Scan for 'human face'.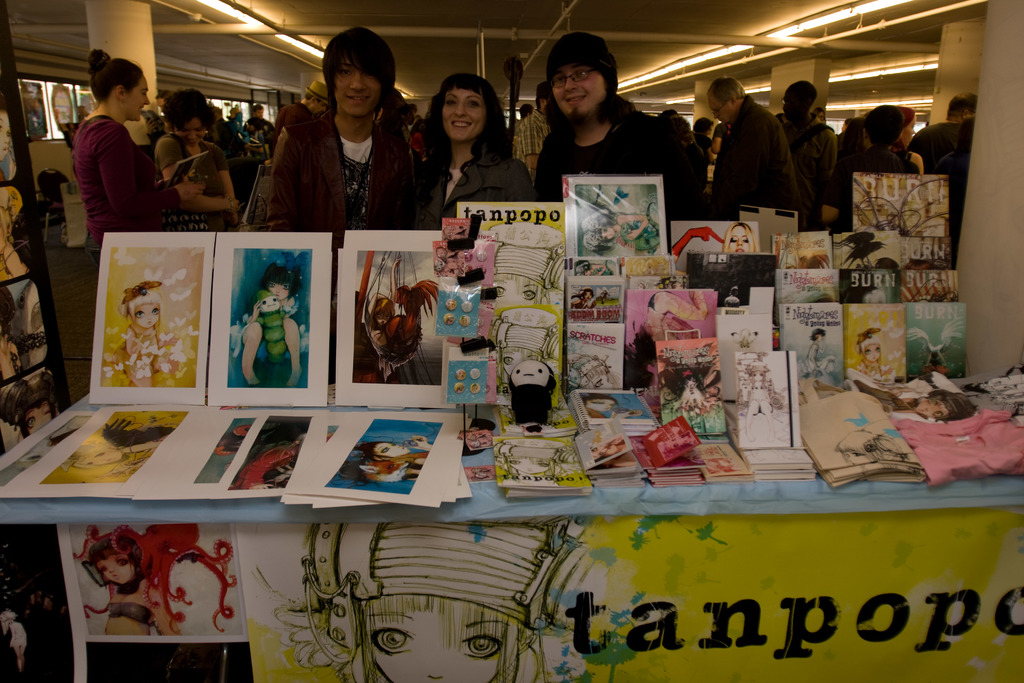
Scan result: Rect(552, 63, 607, 114).
